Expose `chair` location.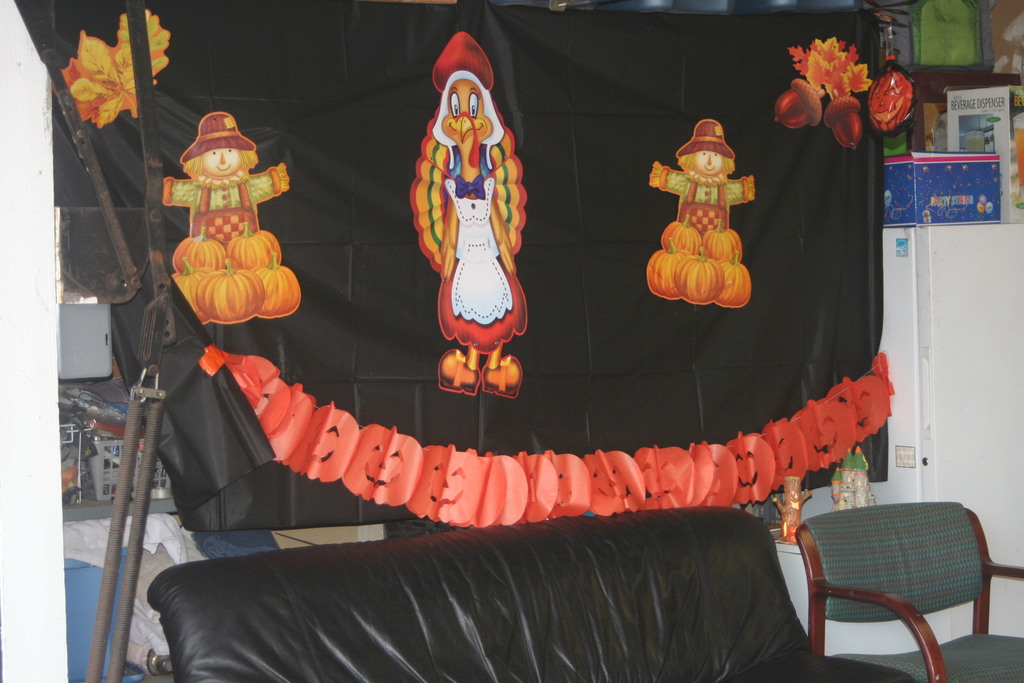
Exposed at {"left": 791, "top": 481, "right": 1005, "bottom": 682}.
